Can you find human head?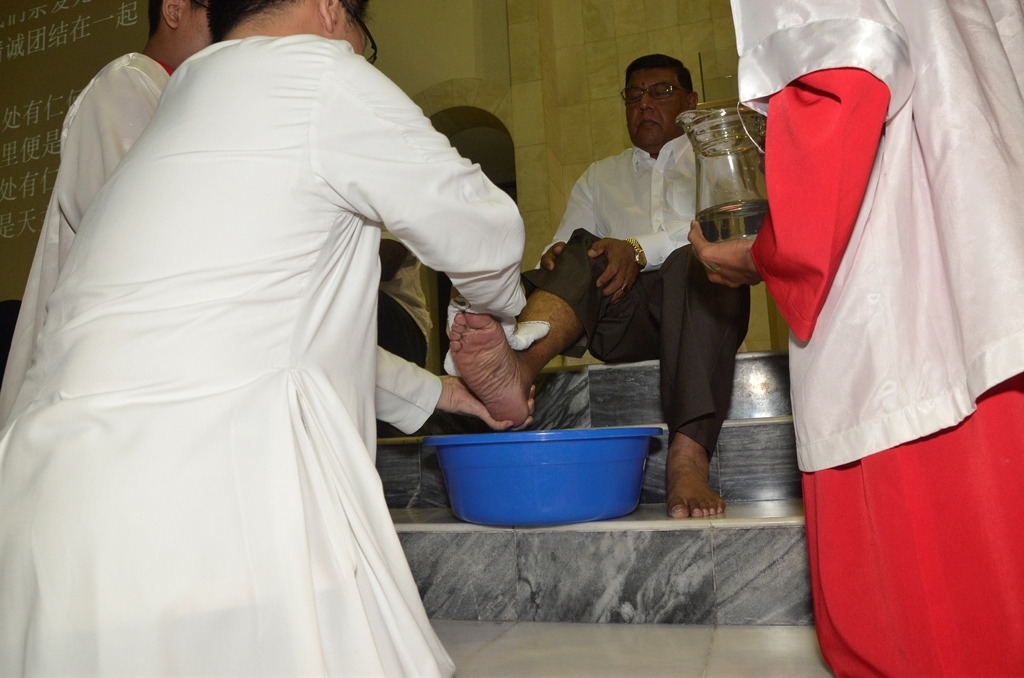
Yes, bounding box: (x1=206, y1=0, x2=376, y2=54).
